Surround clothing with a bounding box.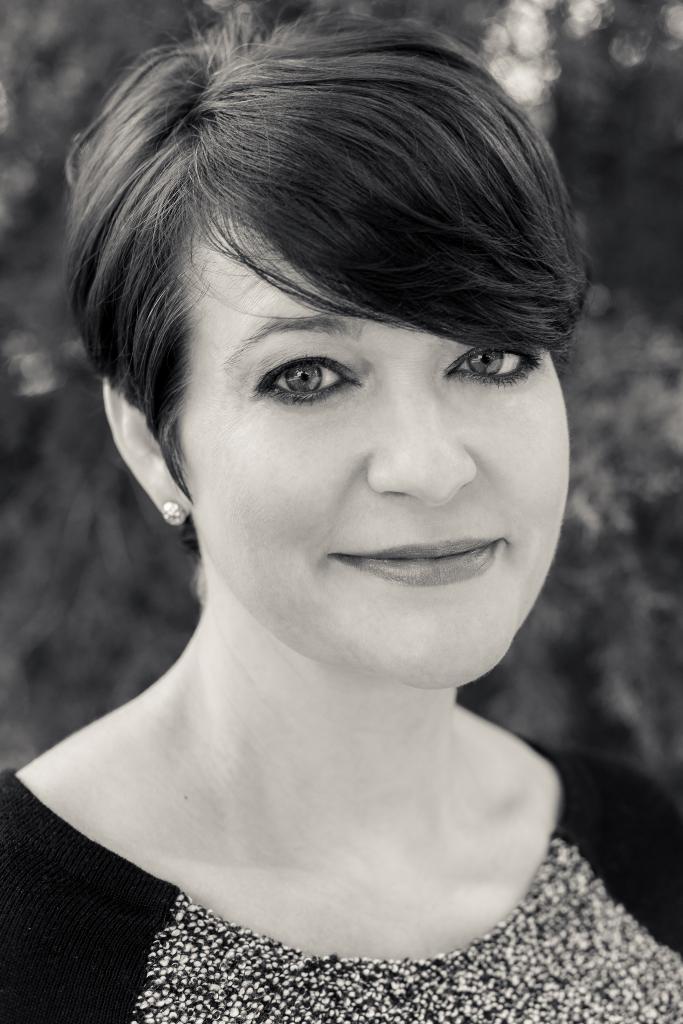
bbox=[0, 612, 682, 1023].
